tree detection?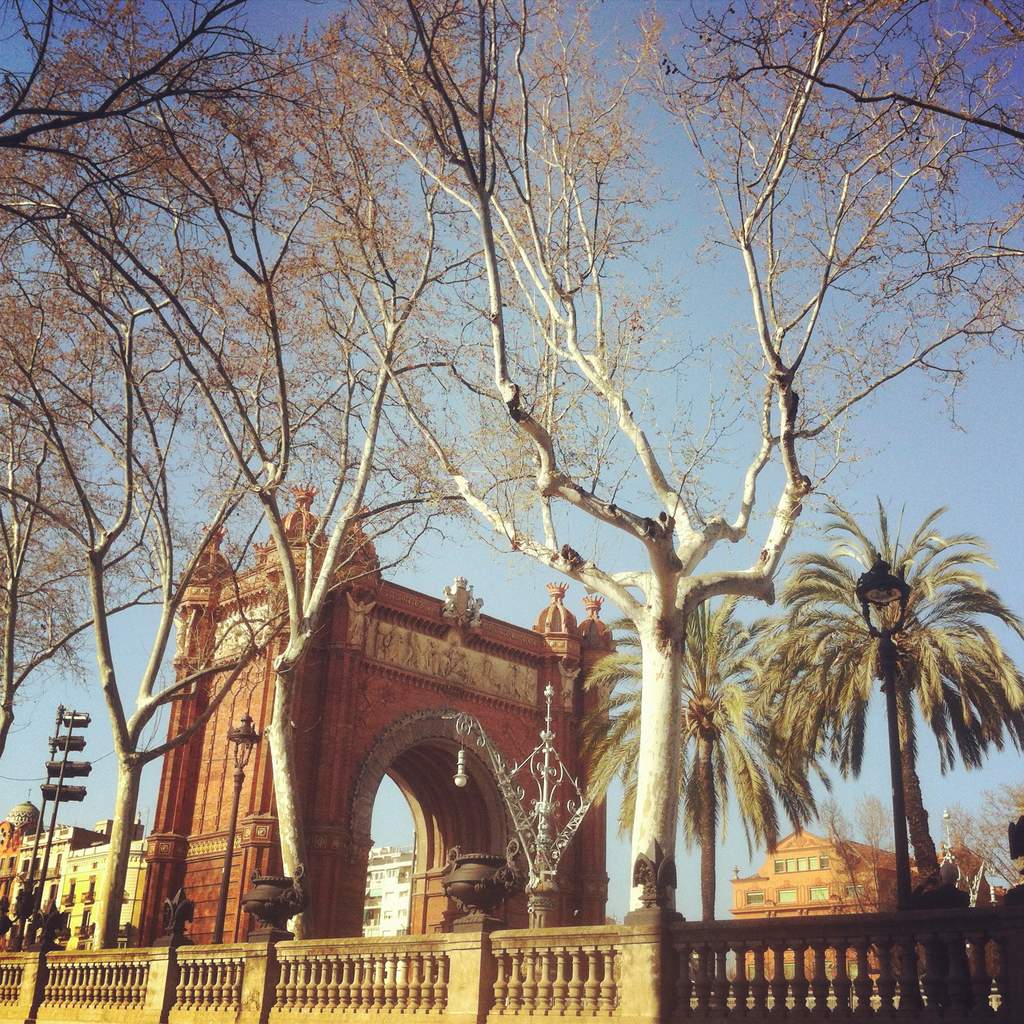
bbox=[804, 788, 899, 911]
